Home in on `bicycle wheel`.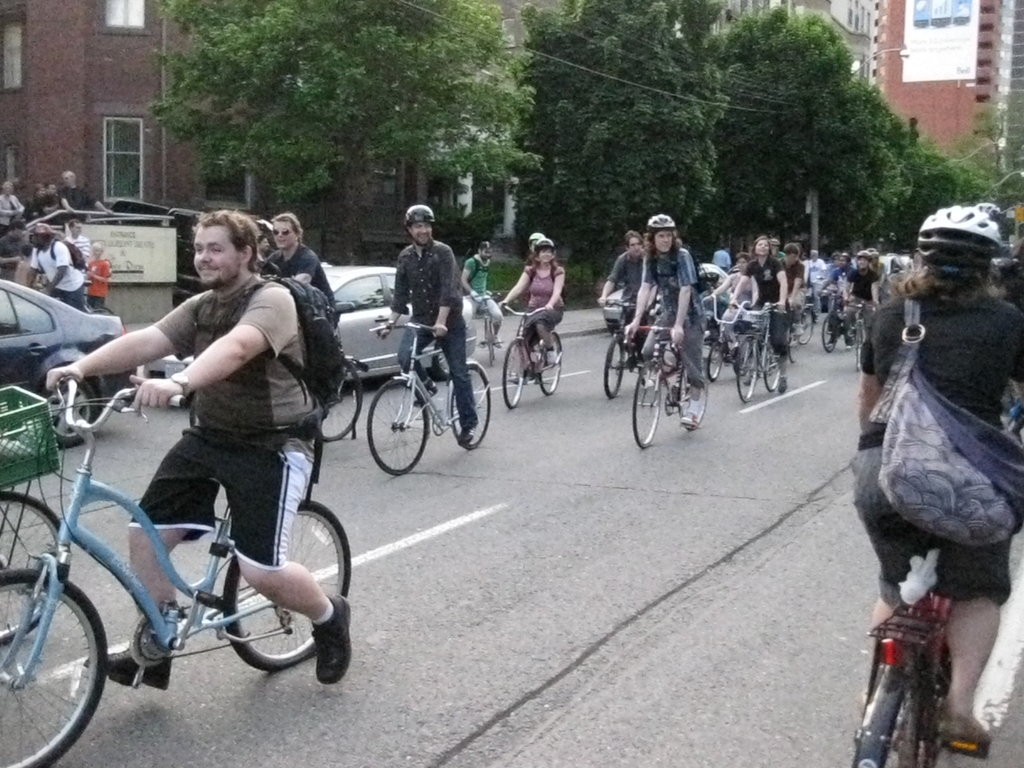
Homed in at (310,354,364,443).
